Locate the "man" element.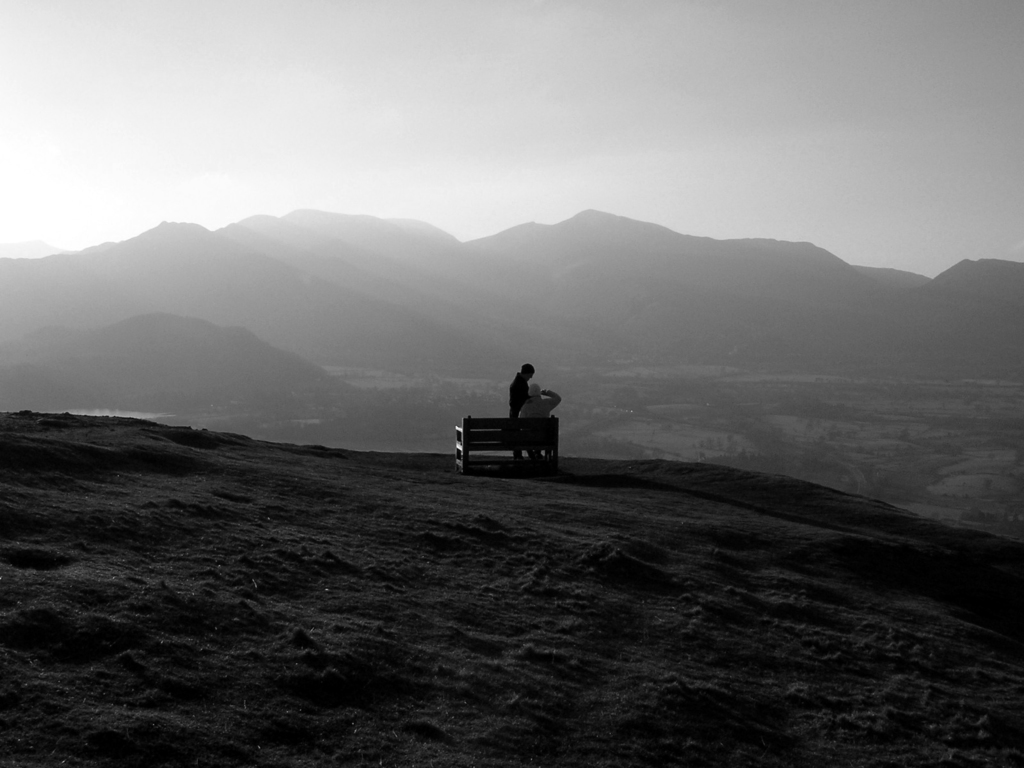
Element bbox: <bbox>515, 383, 563, 470</bbox>.
